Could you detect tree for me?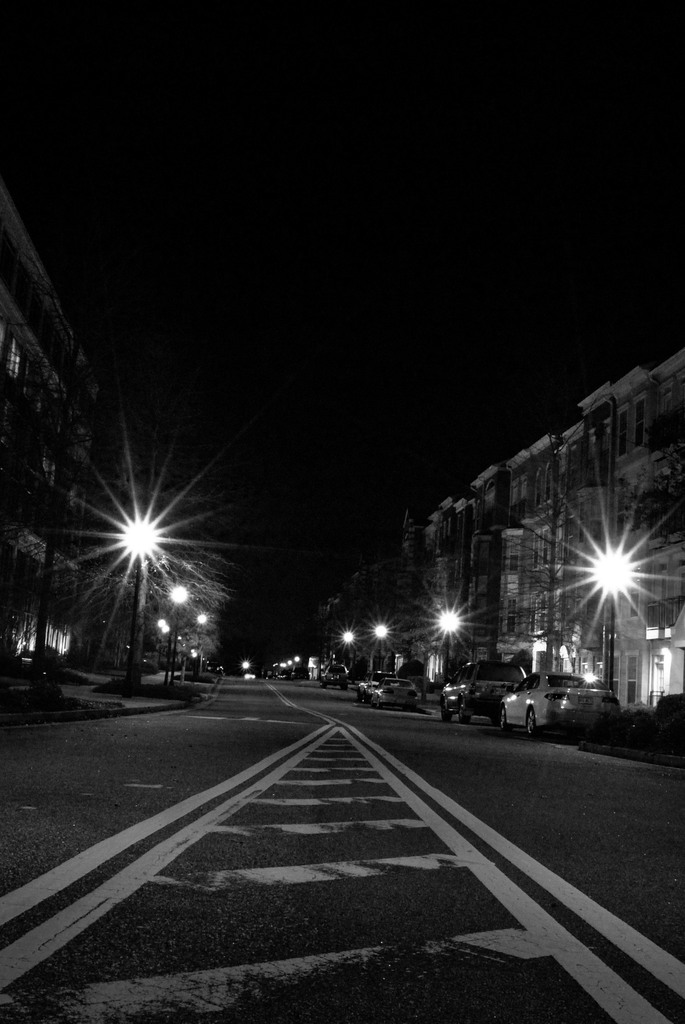
Detection result: Rect(83, 468, 193, 700).
